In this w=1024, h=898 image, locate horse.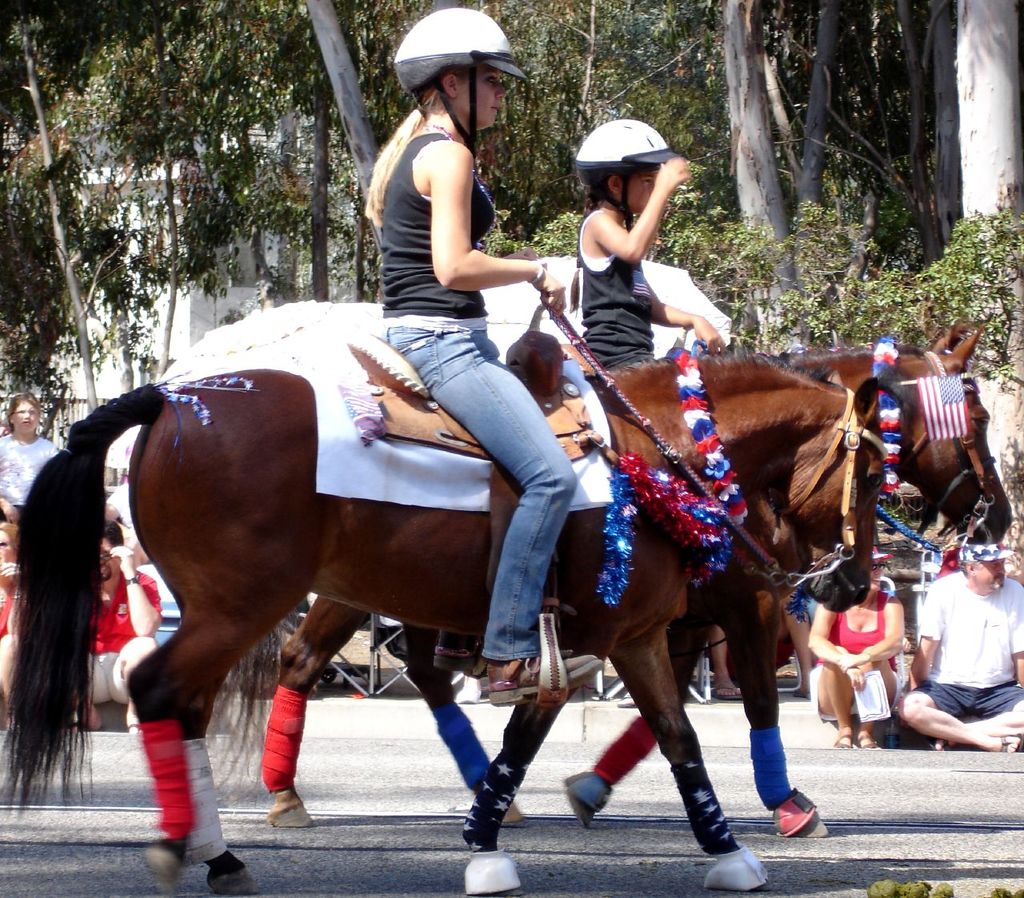
Bounding box: region(0, 336, 885, 897).
